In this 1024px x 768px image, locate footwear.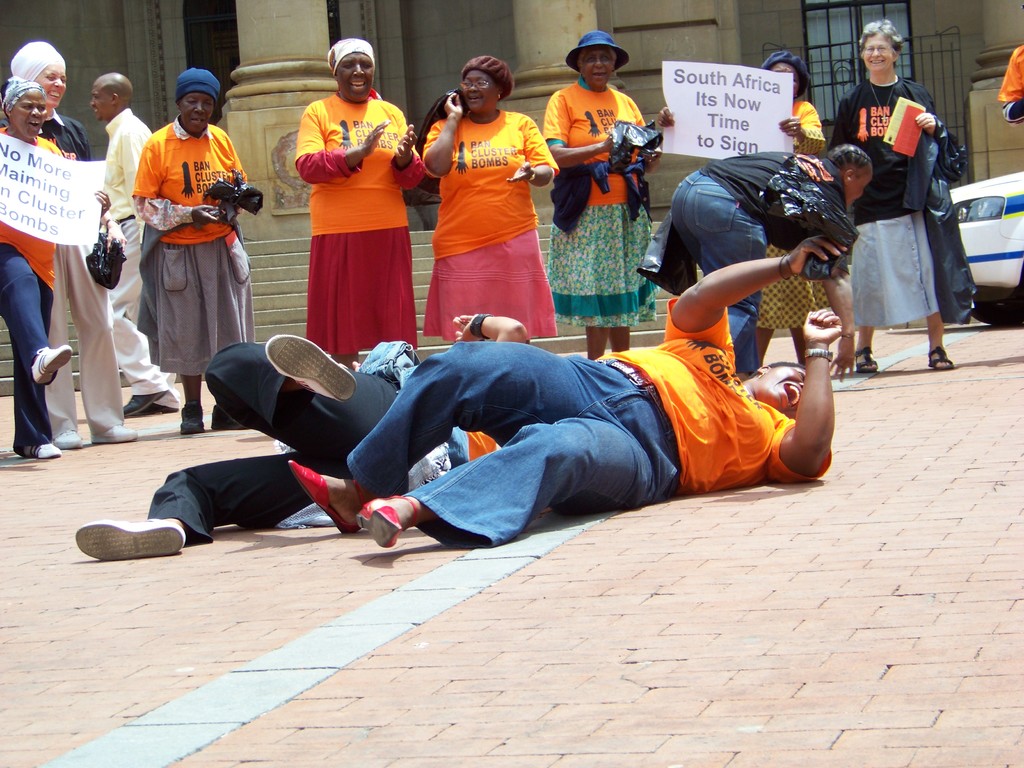
Bounding box: bbox=[177, 403, 205, 433].
